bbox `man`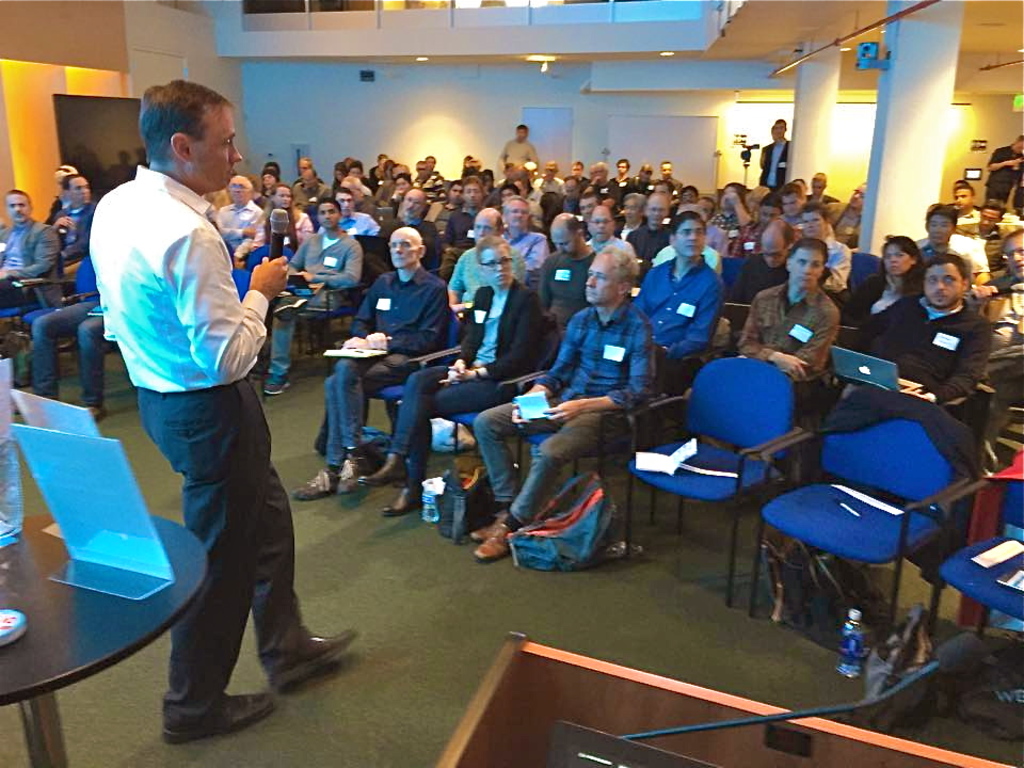
bbox=(16, 256, 127, 427)
